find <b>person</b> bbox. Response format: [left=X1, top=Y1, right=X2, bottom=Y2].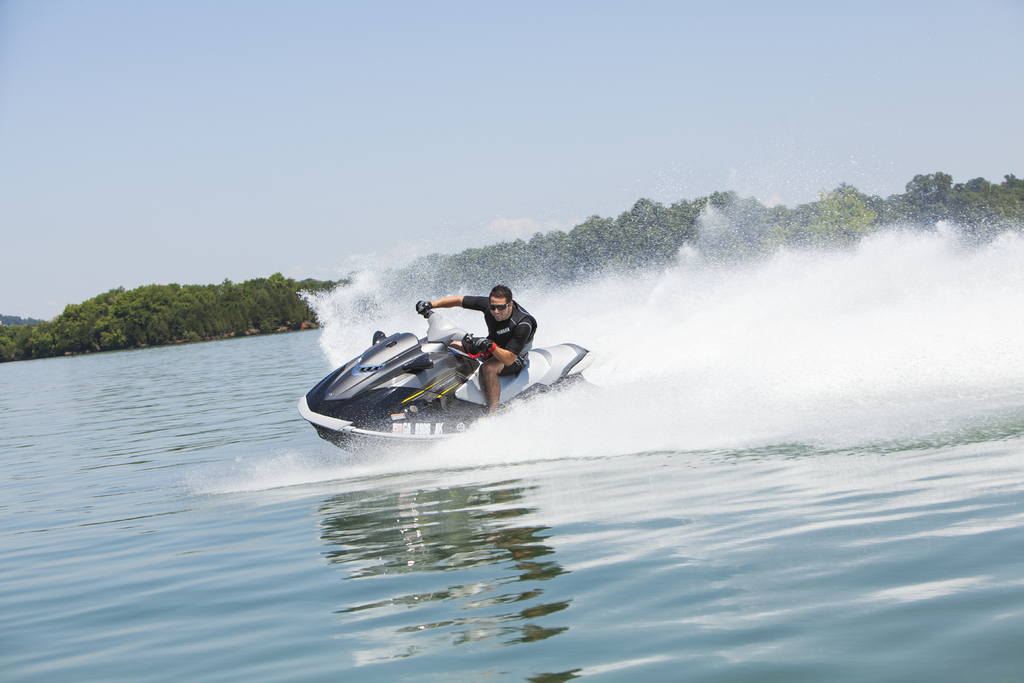
[left=404, top=274, right=569, bottom=443].
